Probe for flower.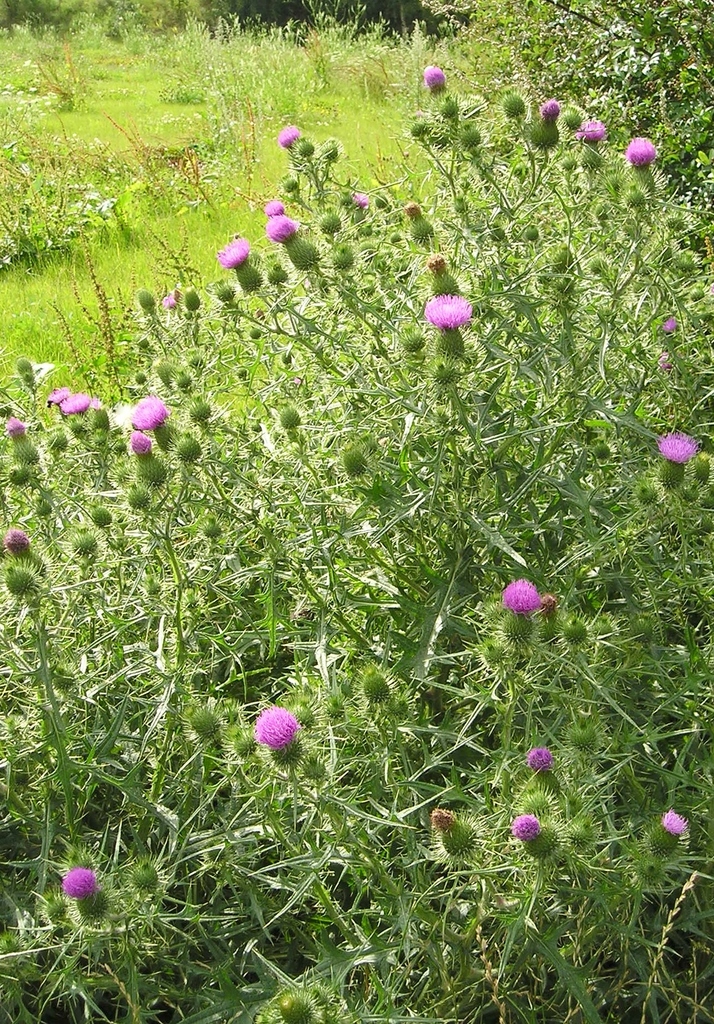
Probe result: region(665, 319, 679, 340).
